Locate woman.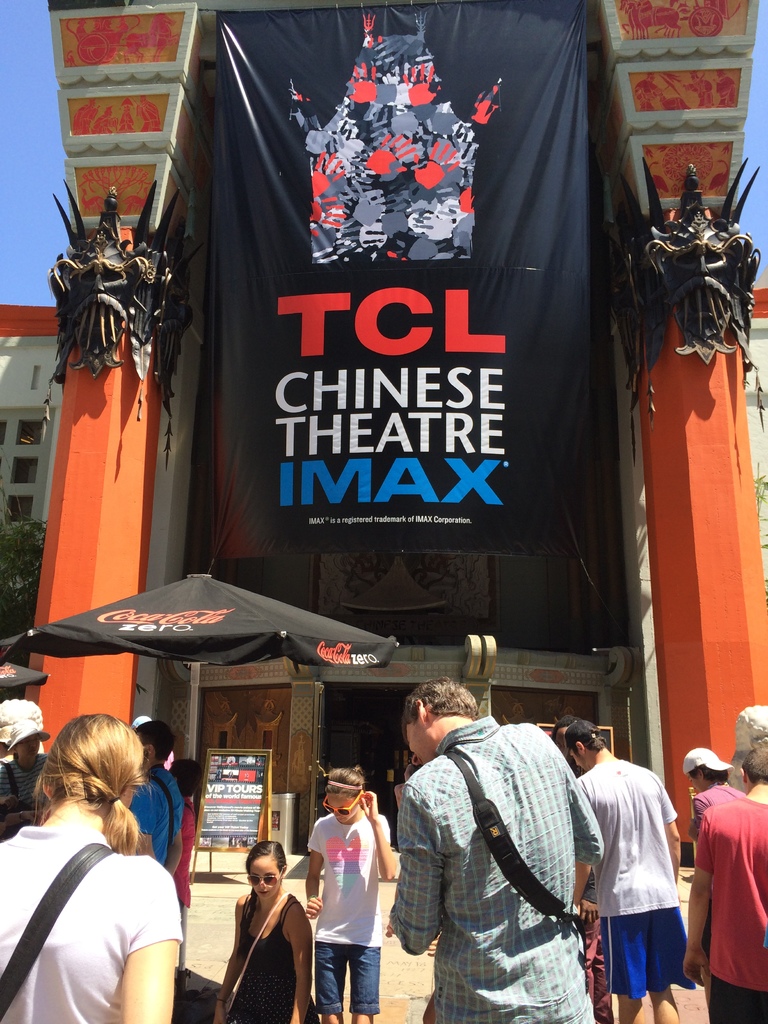
Bounding box: (0, 716, 53, 836).
